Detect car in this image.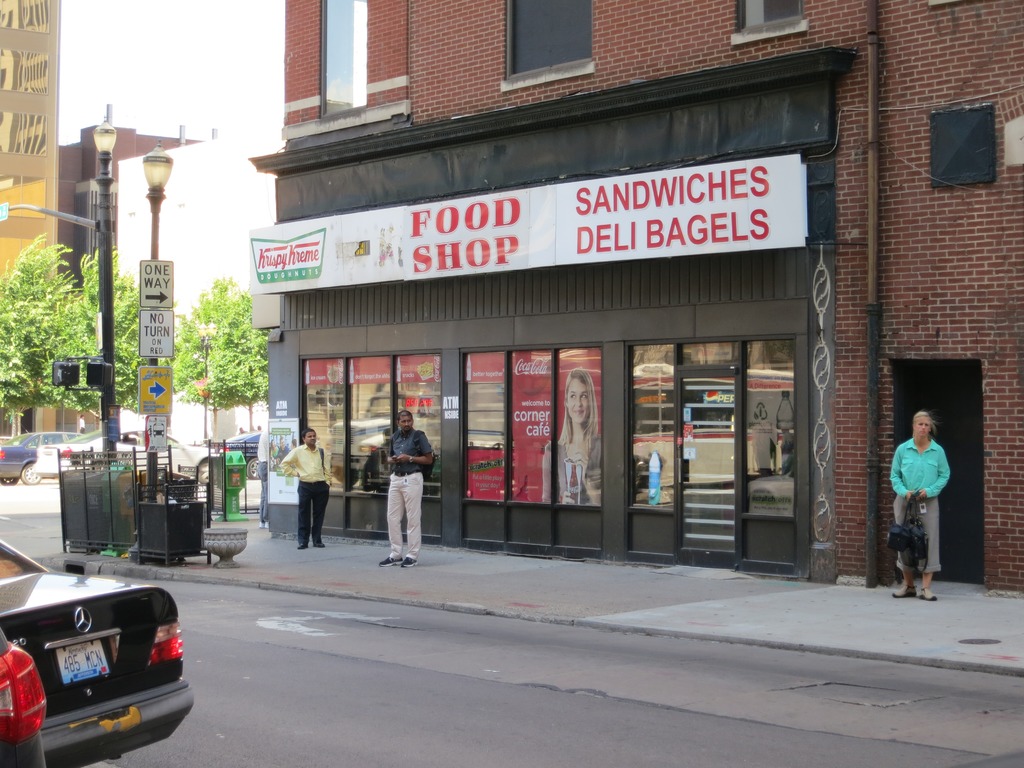
Detection: left=0, top=436, right=79, bottom=483.
